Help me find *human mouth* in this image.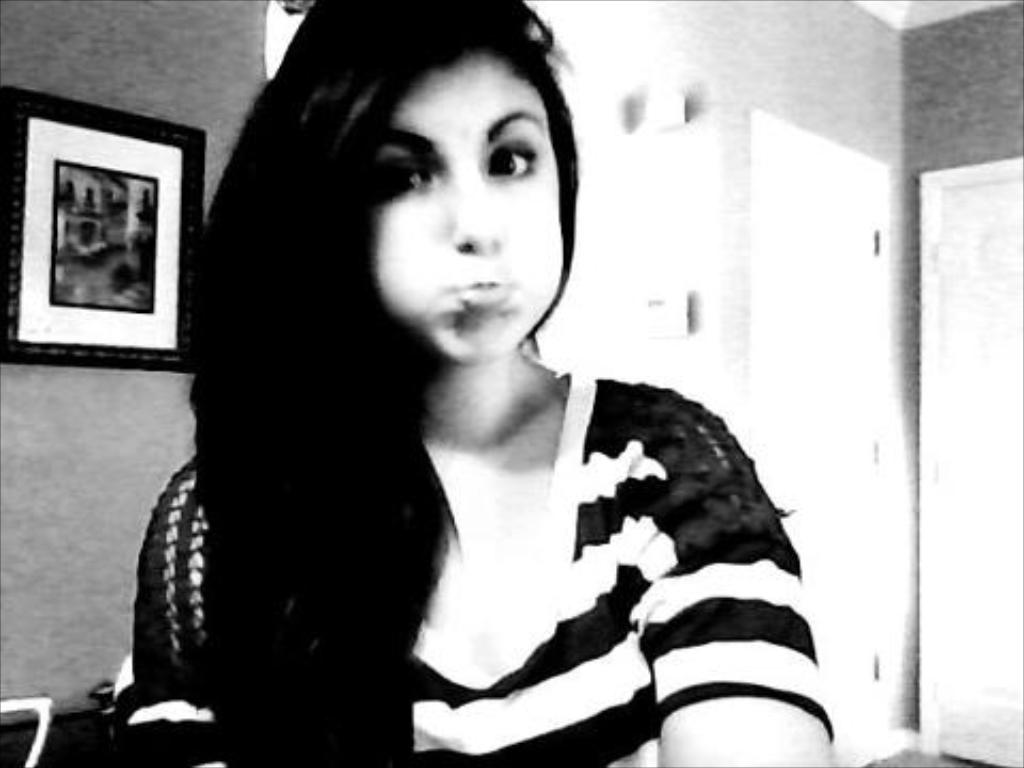
Found it: (450,265,514,307).
